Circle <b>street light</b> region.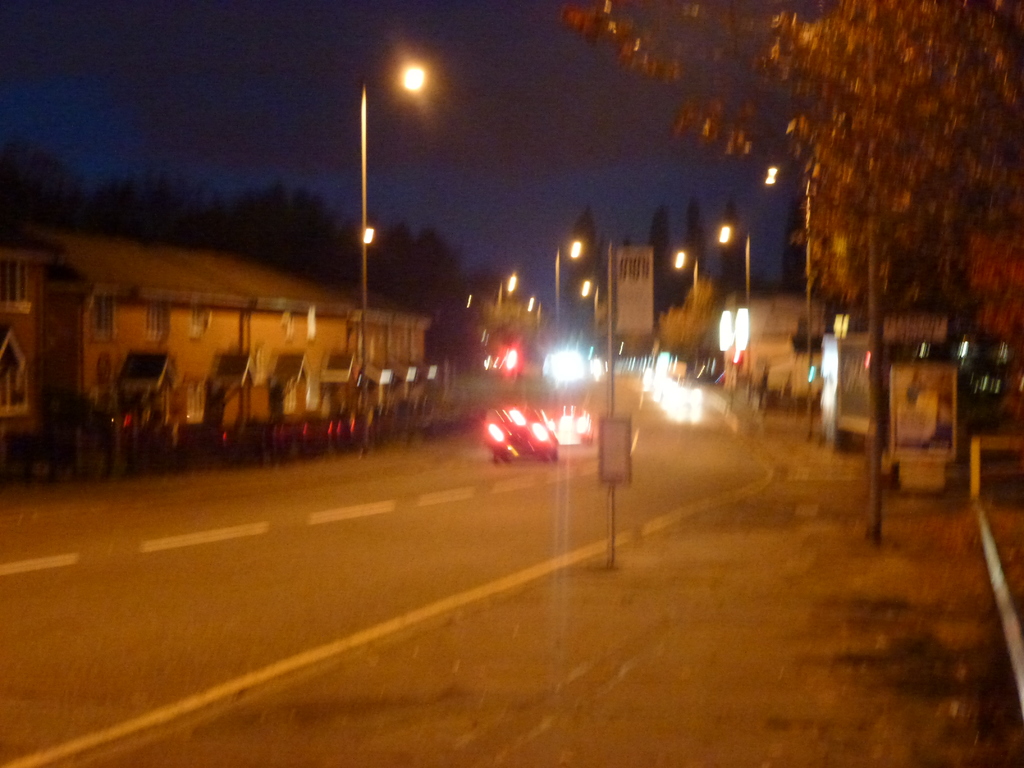
Region: Rect(714, 219, 758, 392).
